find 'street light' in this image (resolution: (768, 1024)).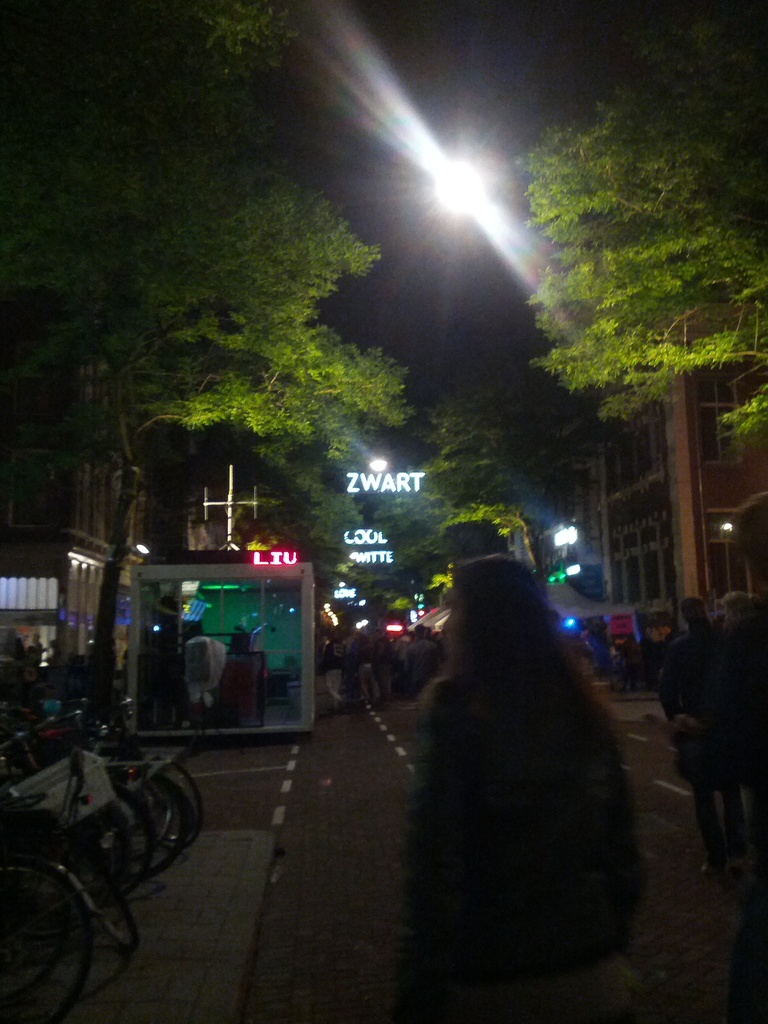
box=[410, 154, 504, 252].
